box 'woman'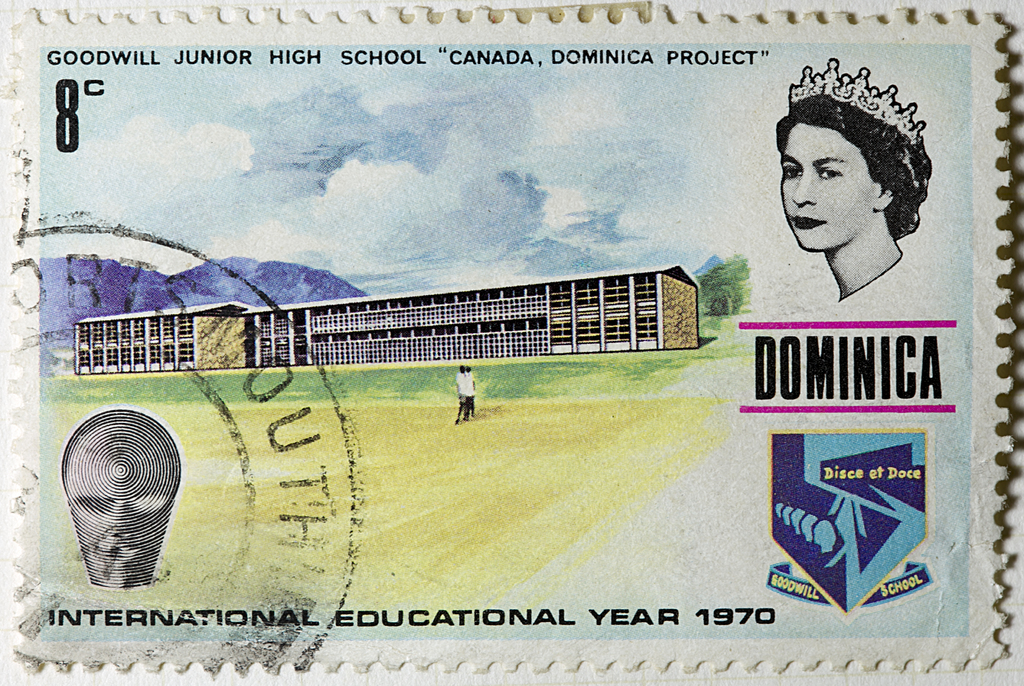
x1=774, y1=62, x2=930, y2=293
